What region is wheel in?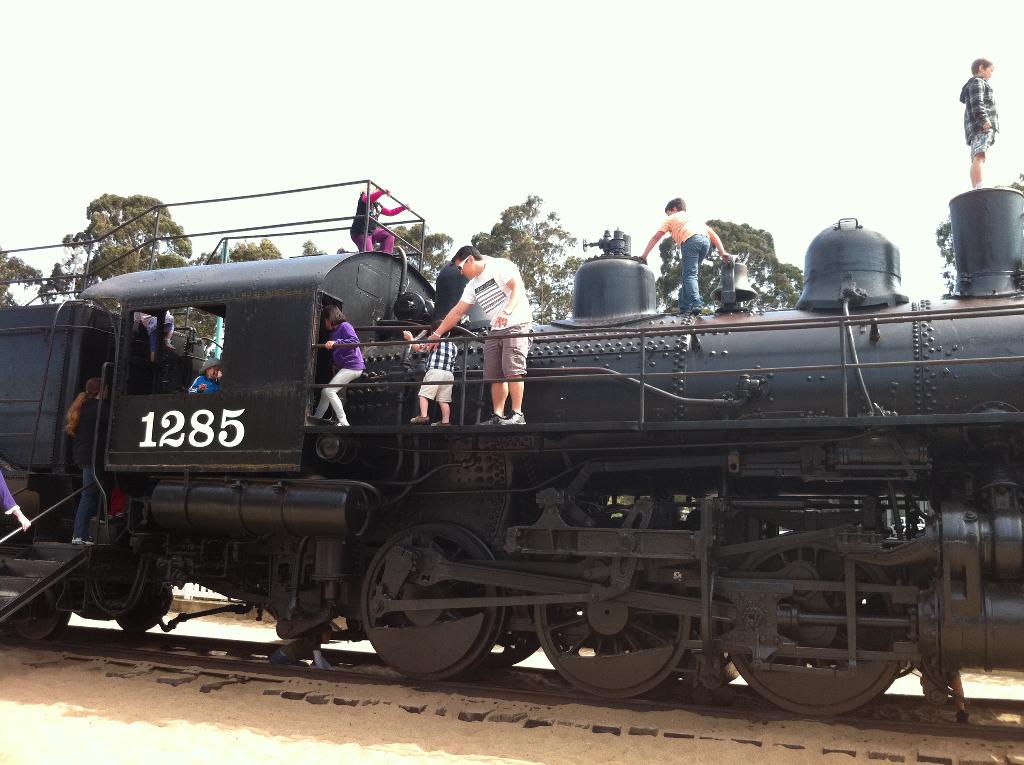
Rect(481, 590, 537, 671).
